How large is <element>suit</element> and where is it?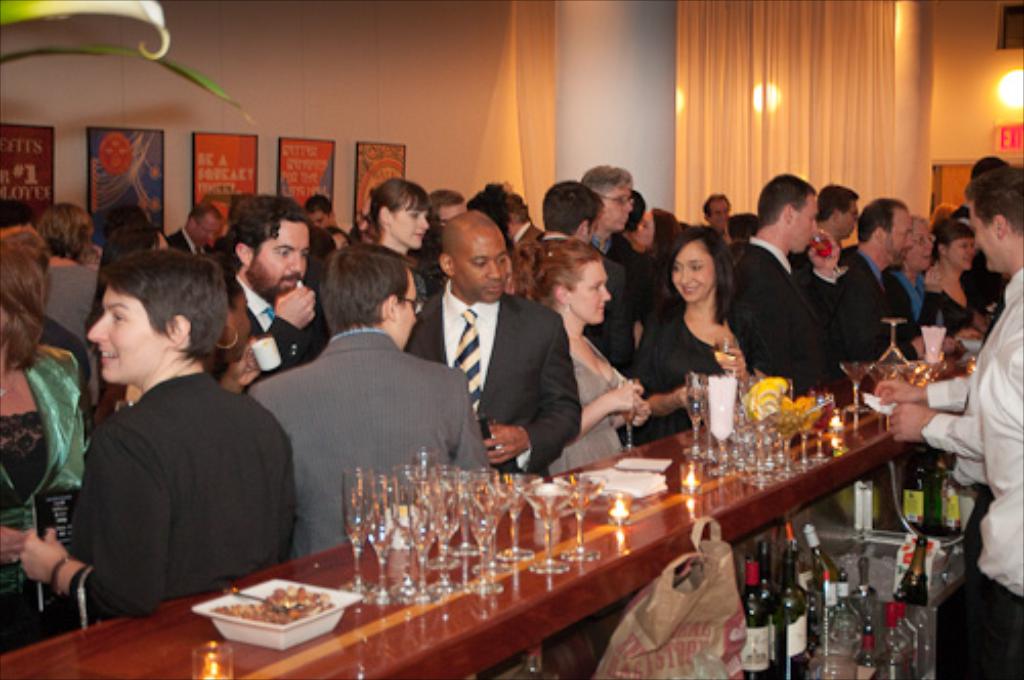
Bounding box: x1=236, y1=266, x2=326, y2=385.
